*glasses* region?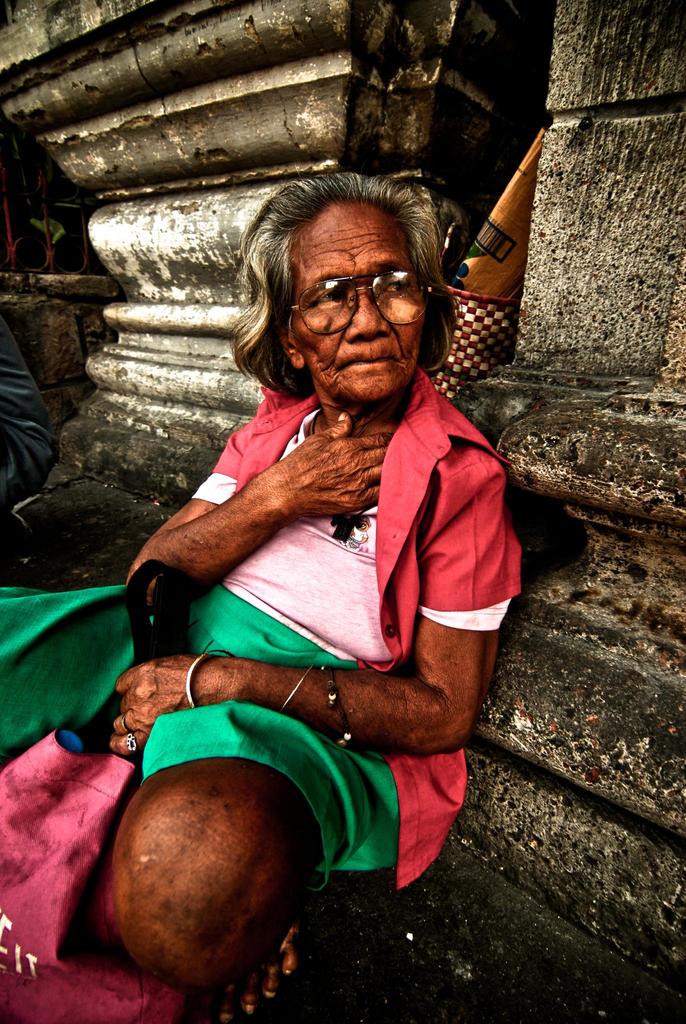
282:254:439:340
